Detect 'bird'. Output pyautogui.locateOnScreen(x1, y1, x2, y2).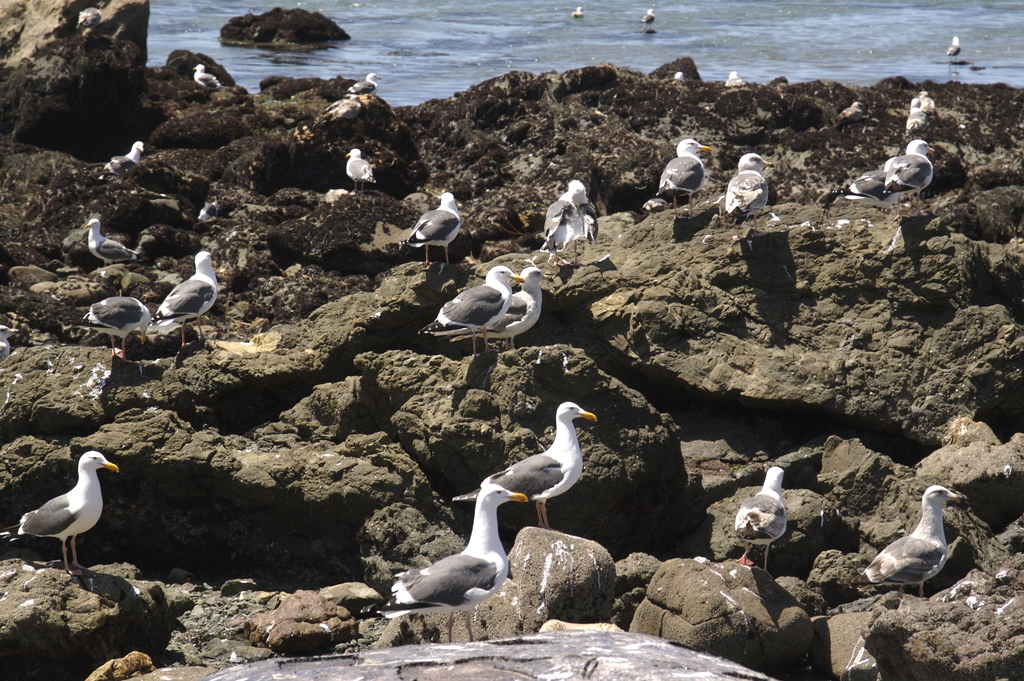
pyautogui.locateOnScreen(191, 64, 223, 94).
